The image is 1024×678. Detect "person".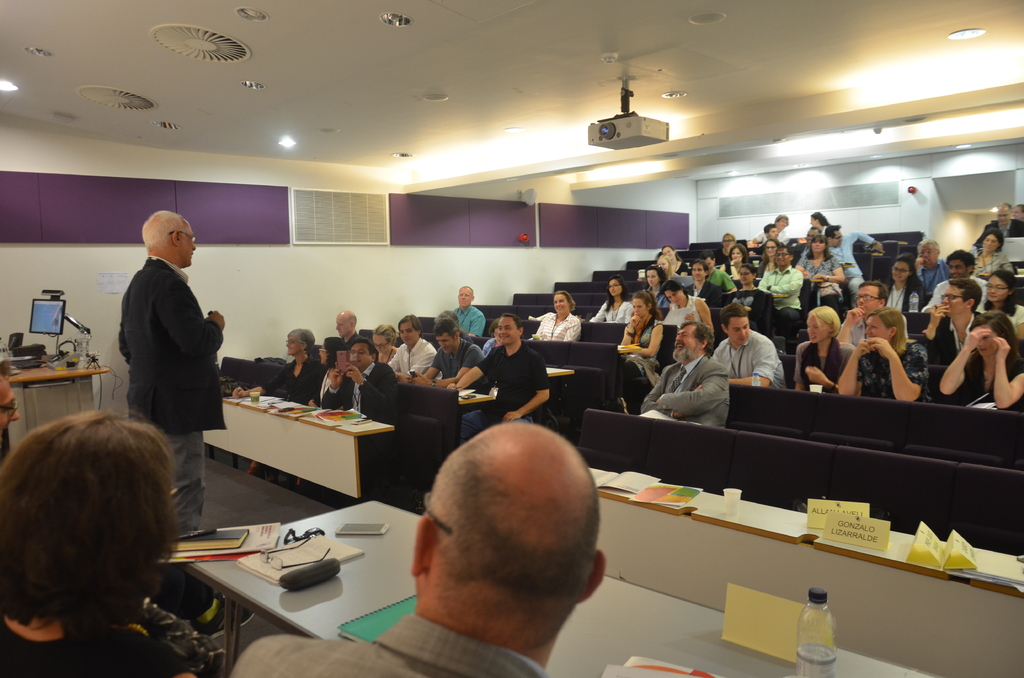
Detection: 238 335 325 403.
